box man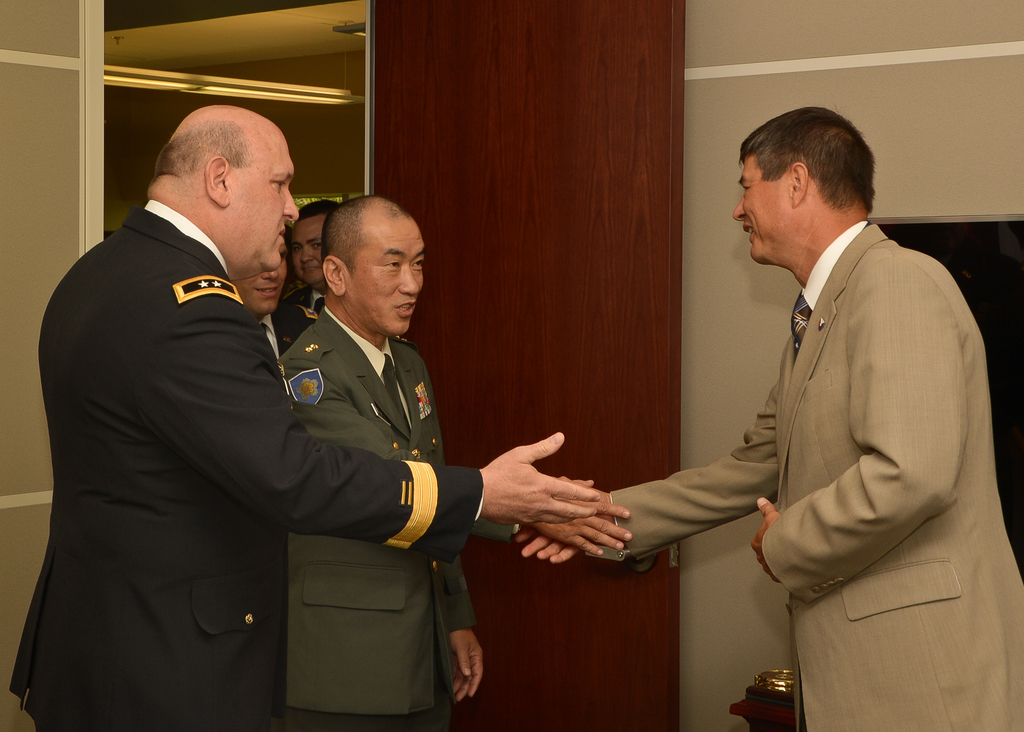
select_region(4, 106, 600, 729)
